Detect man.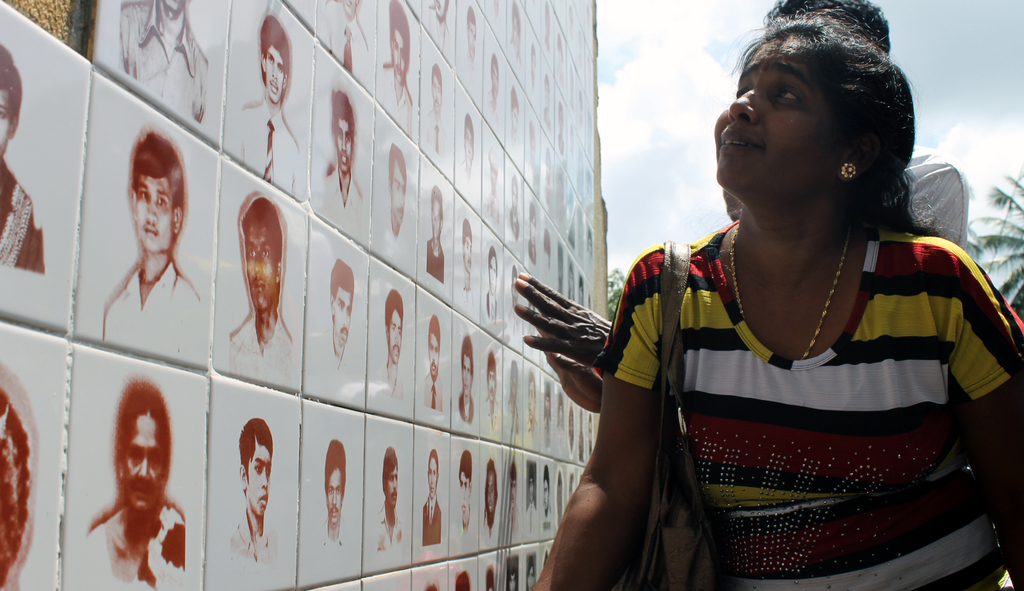
Detected at <box>461,448,468,532</box>.
